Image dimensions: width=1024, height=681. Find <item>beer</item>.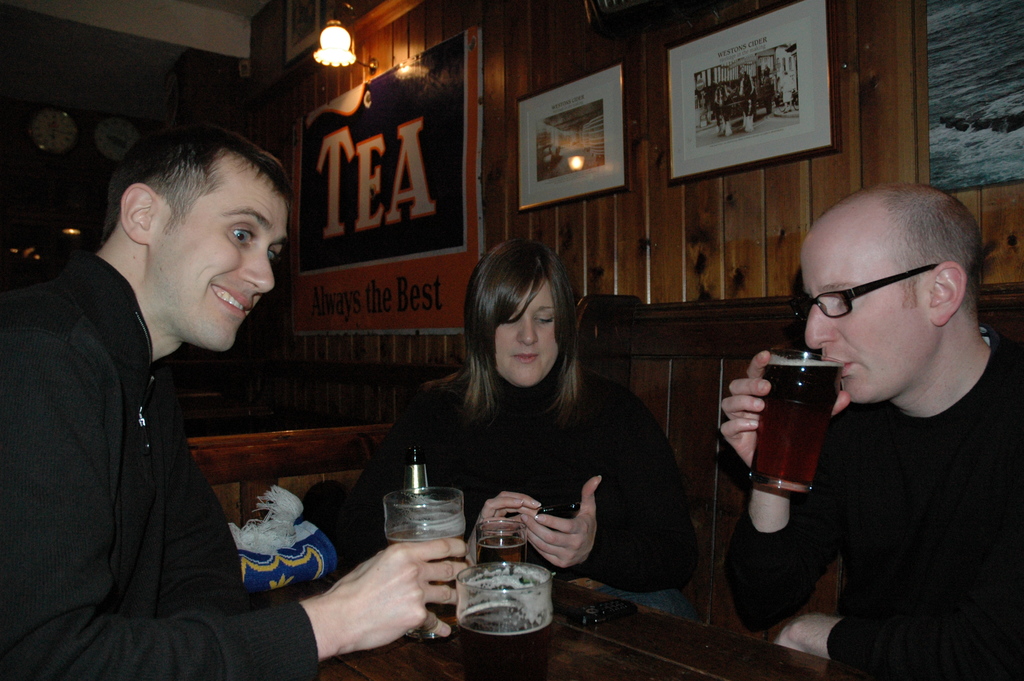
box=[746, 356, 836, 490].
